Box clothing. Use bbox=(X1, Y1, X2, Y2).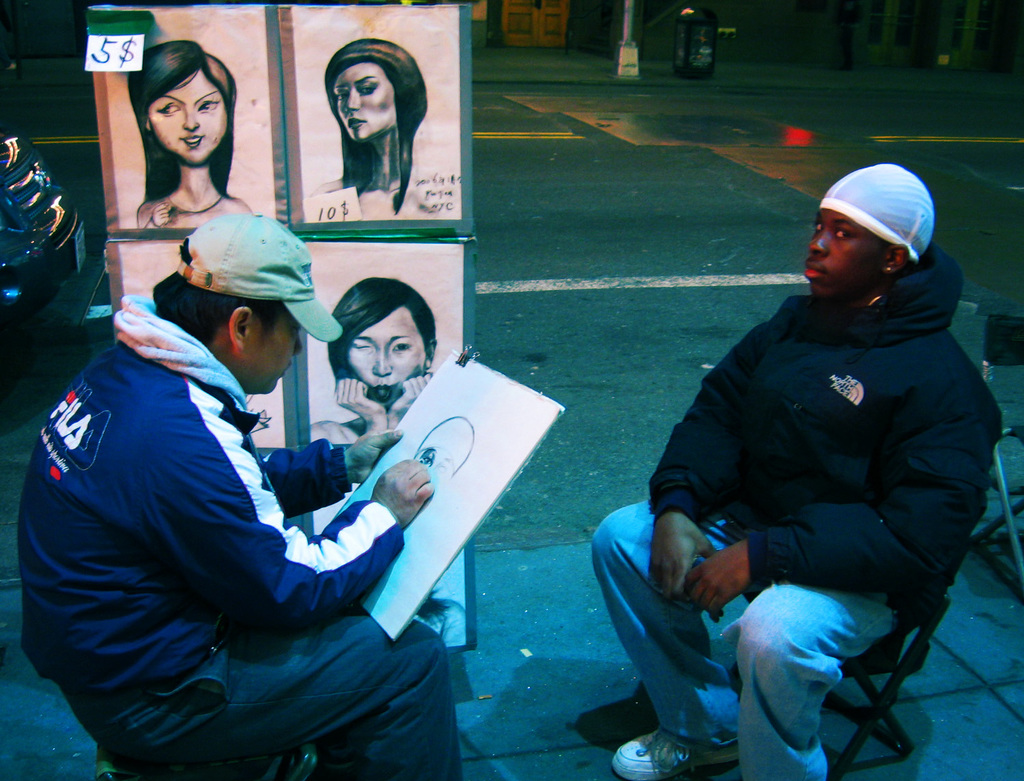
bbox=(586, 239, 1008, 780).
